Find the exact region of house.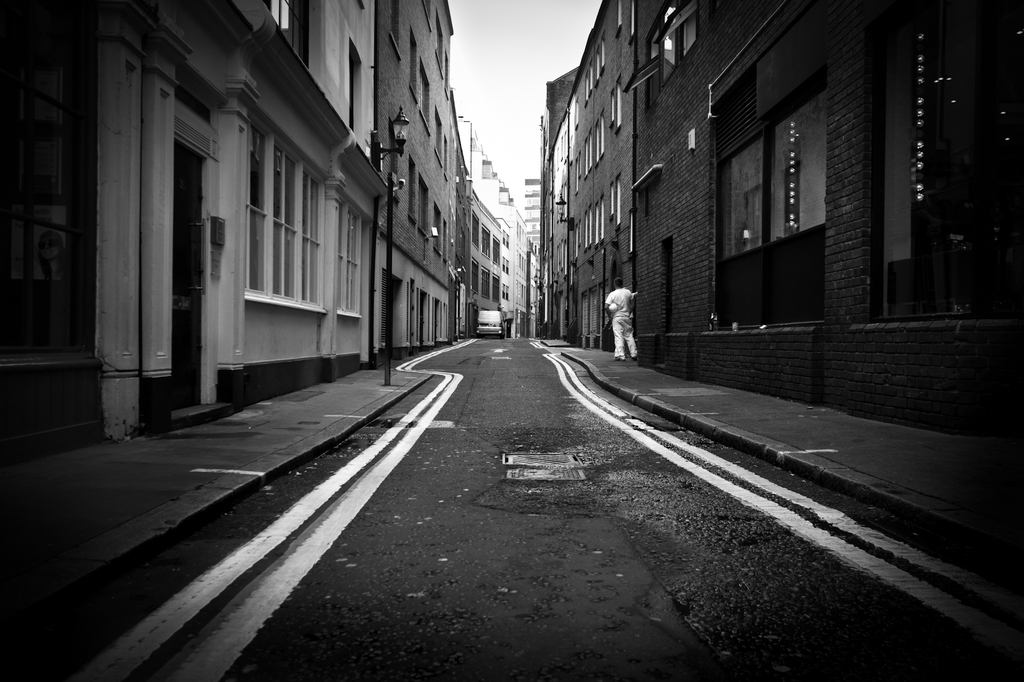
Exact region: (left=464, top=187, right=518, bottom=337).
